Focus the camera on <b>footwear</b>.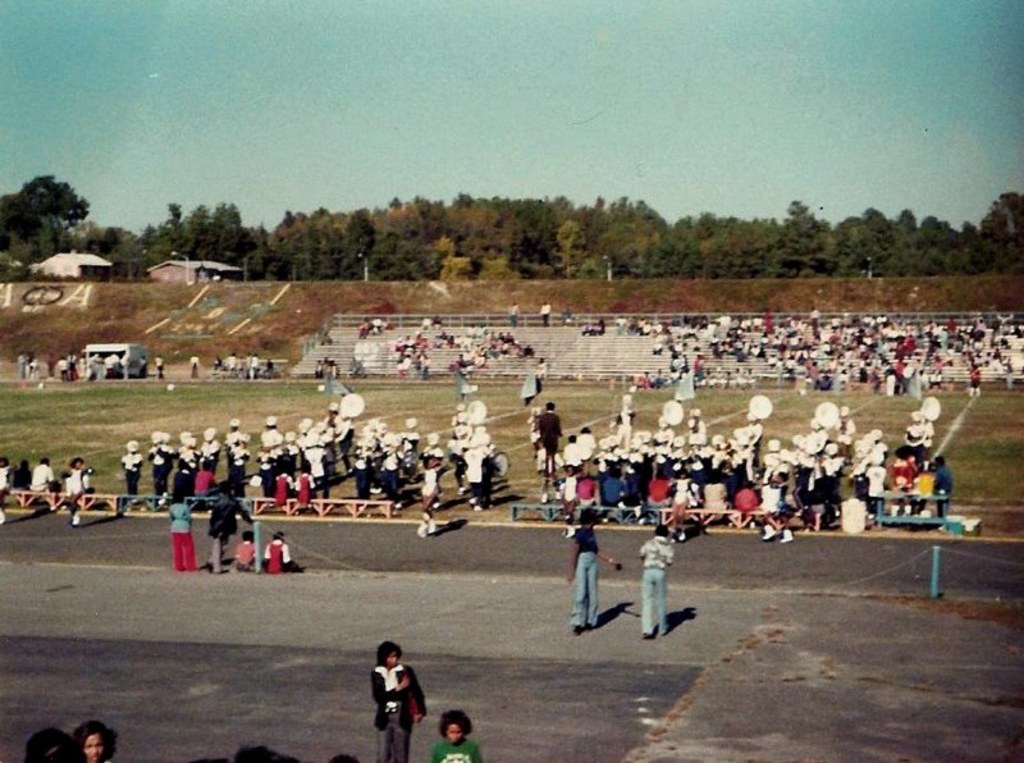
Focus region: pyautogui.locateOnScreen(660, 629, 668, 636).
